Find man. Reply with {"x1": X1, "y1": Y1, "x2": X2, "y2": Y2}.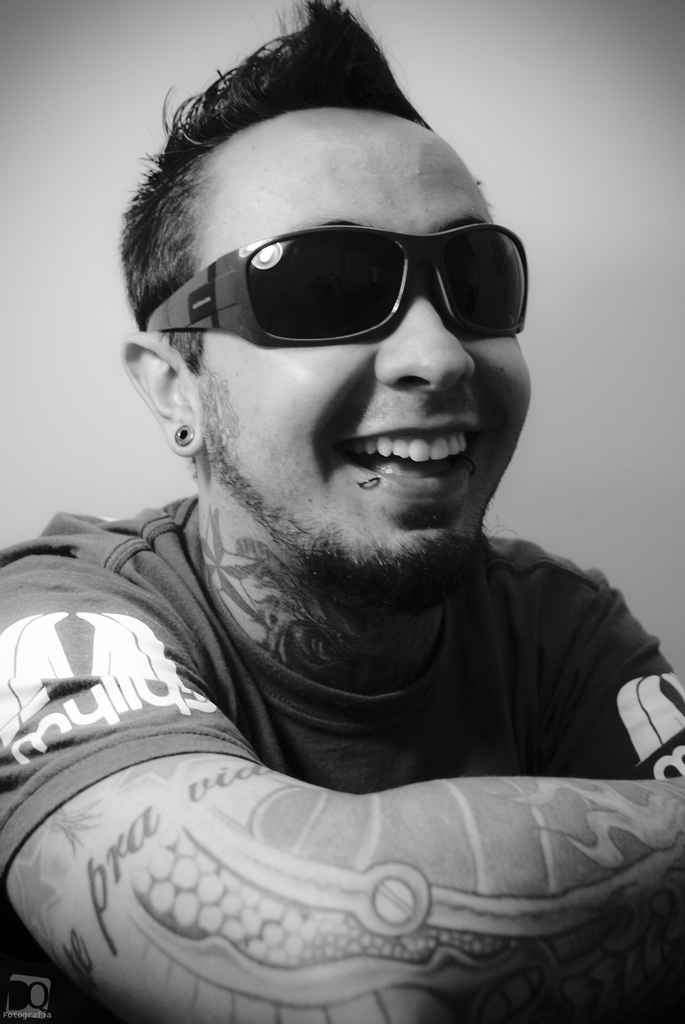
{"x1": 11, "y1": 0, "x2": 674, "y2": 1021}.
